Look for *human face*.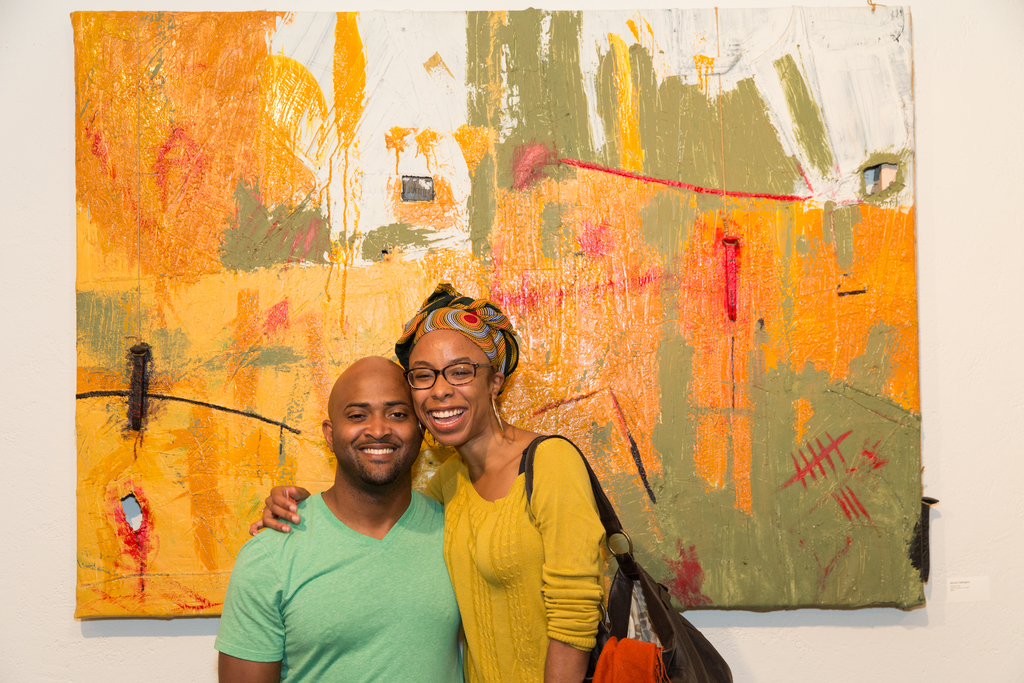
Found: {"left": 333, "top": 366, "right": 420, "bottom": 481}.
